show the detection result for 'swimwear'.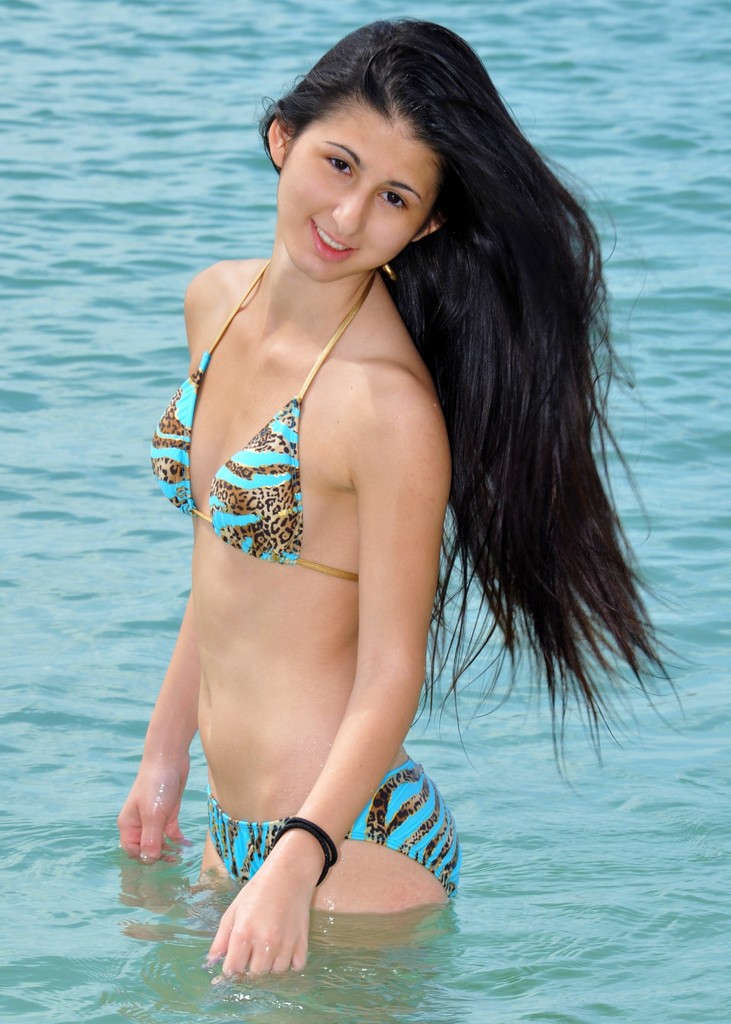
x1=207 y1=764 x2=466 y2=912.
